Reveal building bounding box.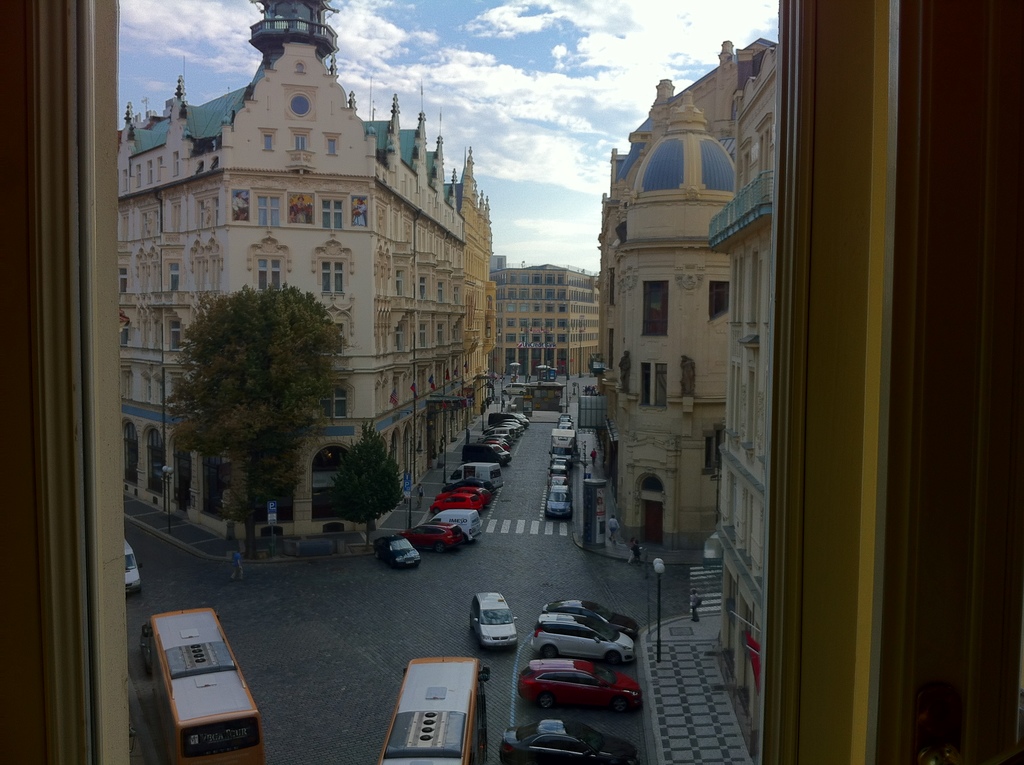
Revealed: crop(596, 35, 769, 549).
